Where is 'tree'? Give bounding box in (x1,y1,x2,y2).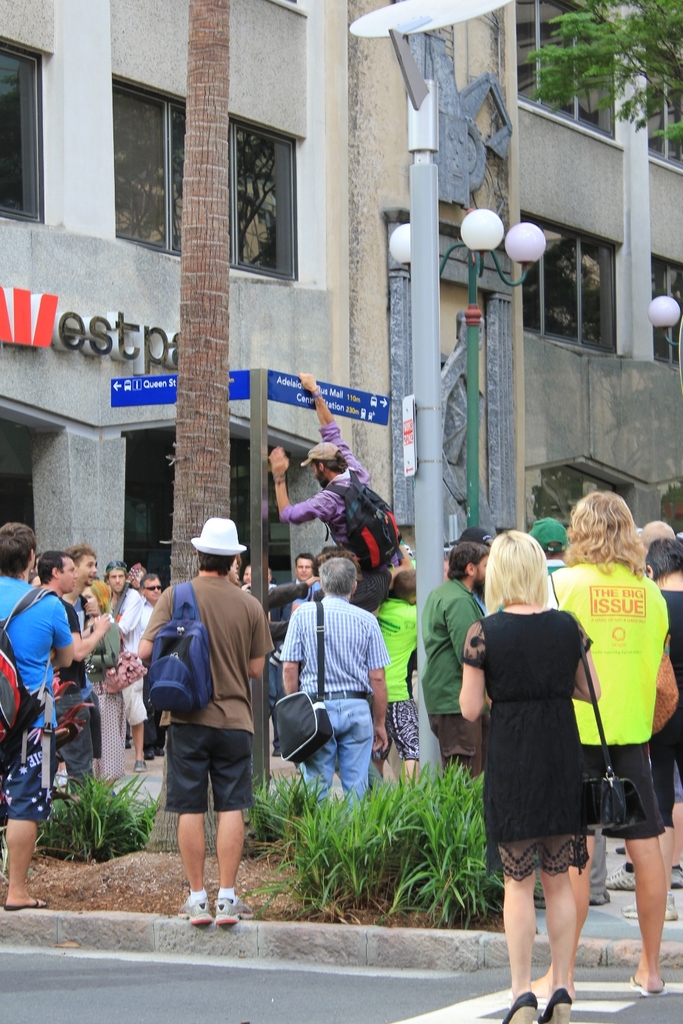
(518,7,670,114).
